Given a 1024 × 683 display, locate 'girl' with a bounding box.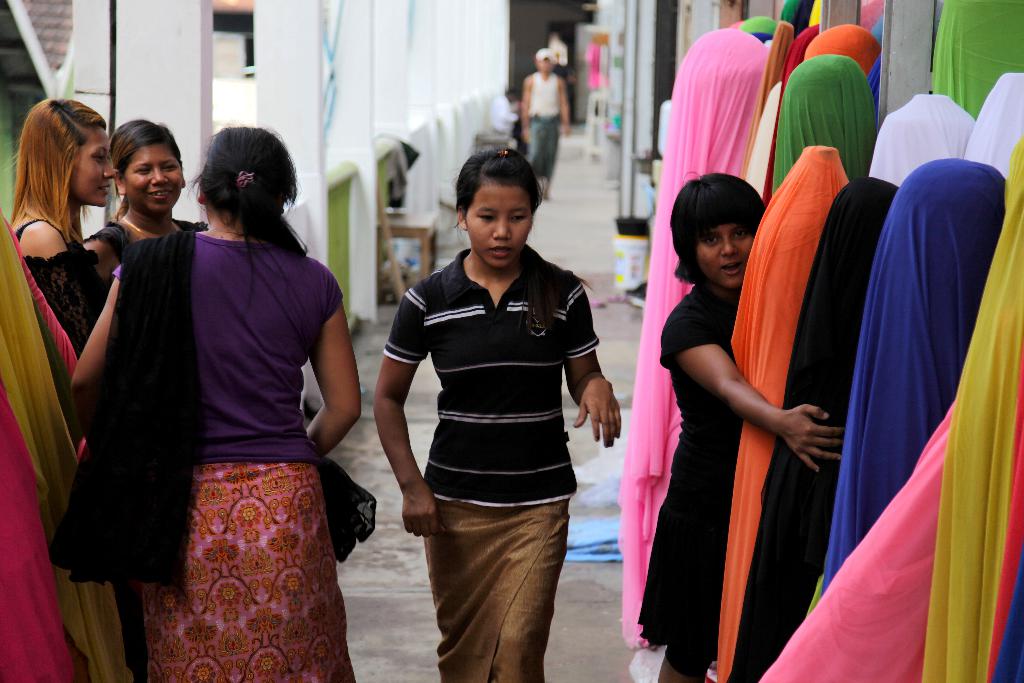
Located: BBox(85, 117, 211, 276).
